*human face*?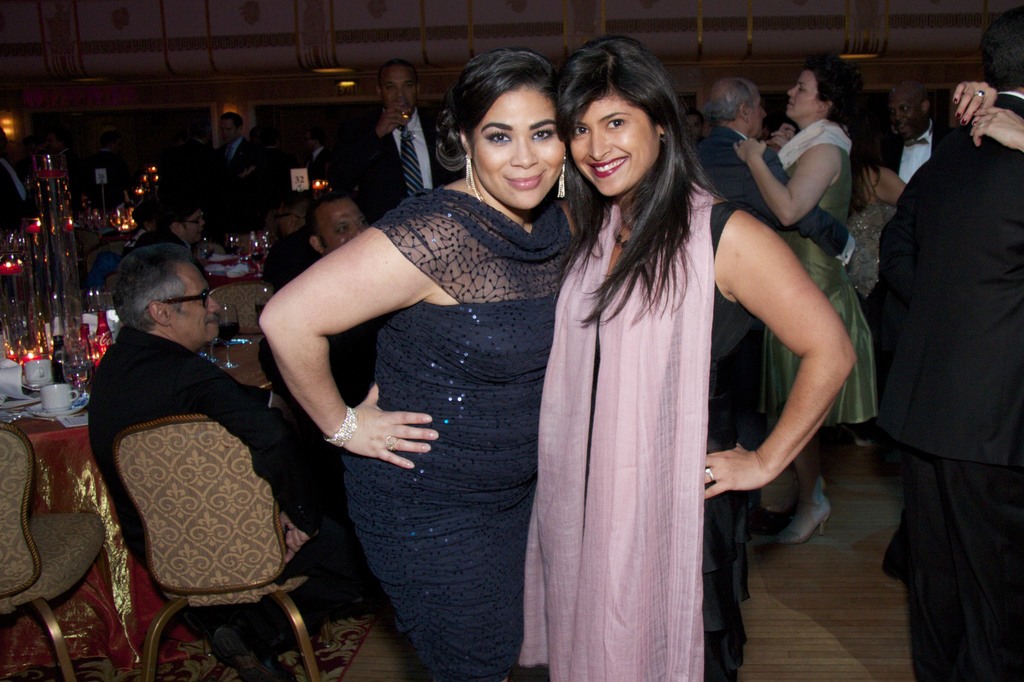
left=173, top=259, right=219, bottom=342
